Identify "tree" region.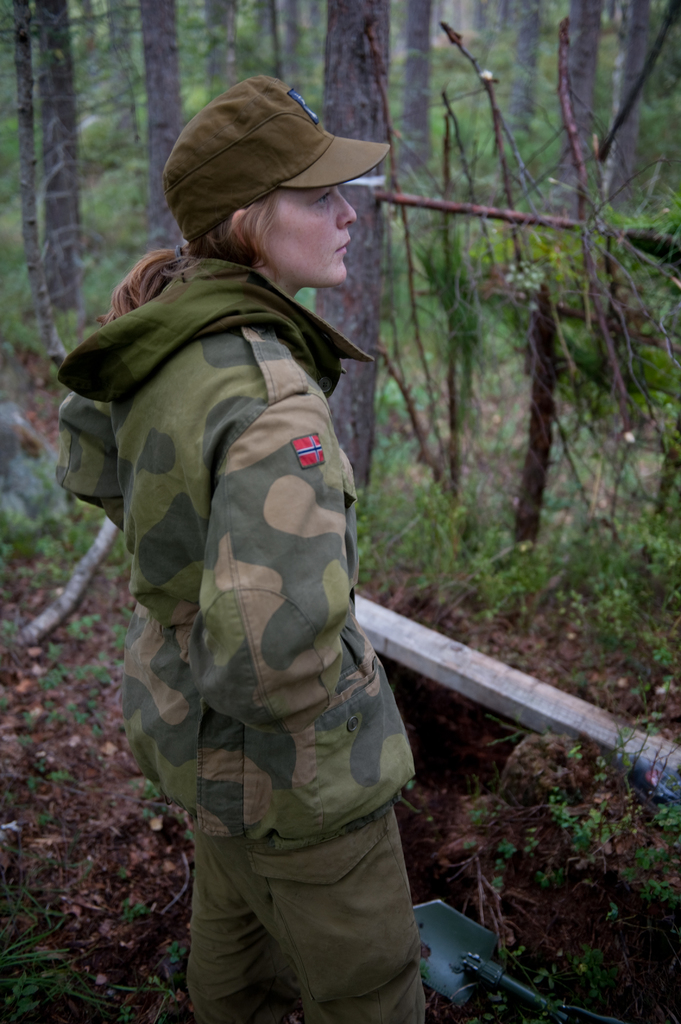
Region: box=[308, 0, 389, 494].
